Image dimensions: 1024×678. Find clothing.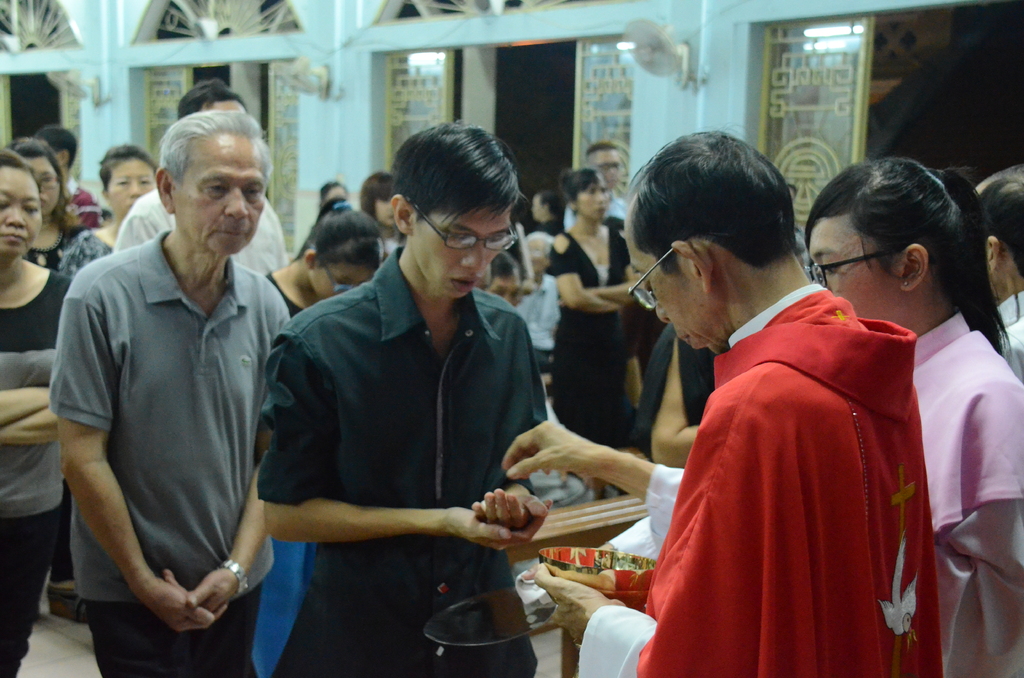
x1=1 y1=271 x2=71 y2=677.
